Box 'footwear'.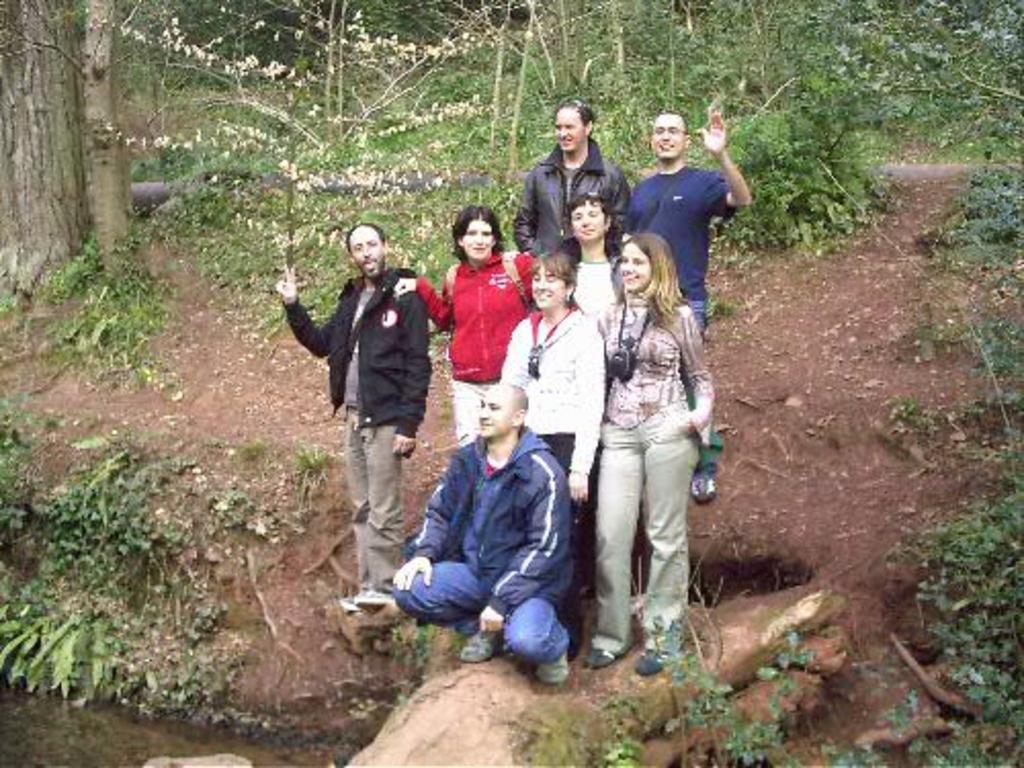
686,469,715,500.
